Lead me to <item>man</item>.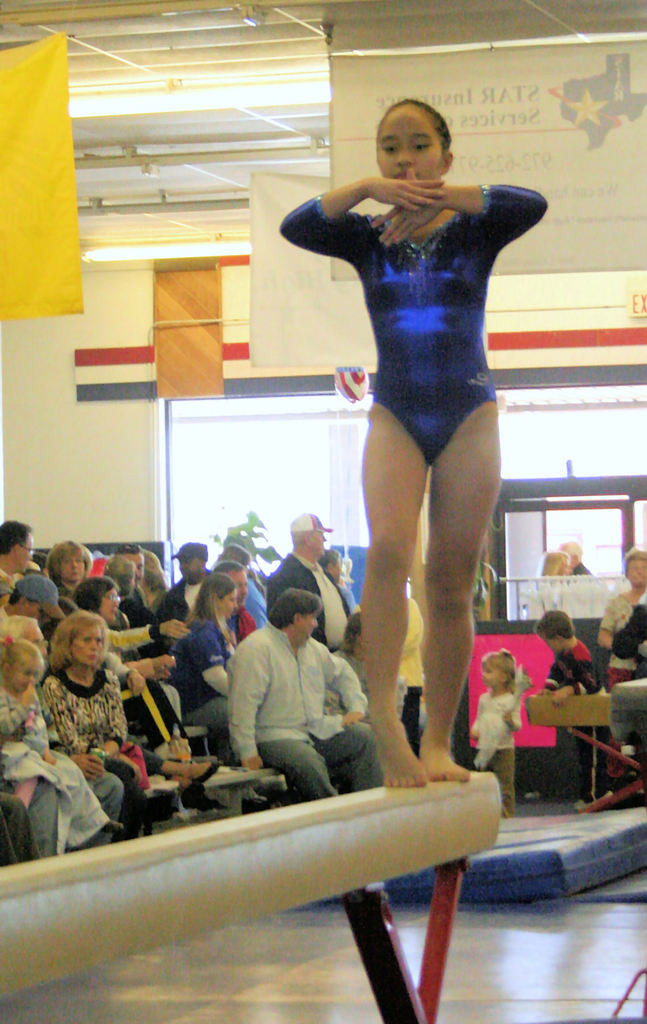
Lead to (left=226, top=582, right=364, bottom=805).
